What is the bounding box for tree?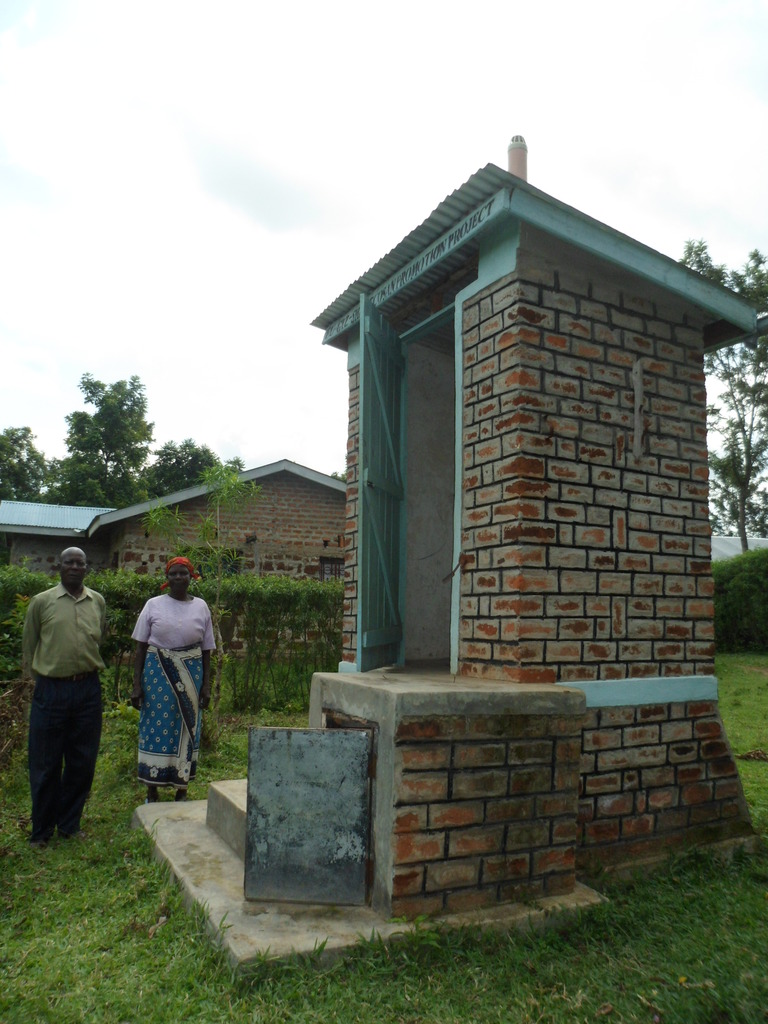
[149,454,254,620].
